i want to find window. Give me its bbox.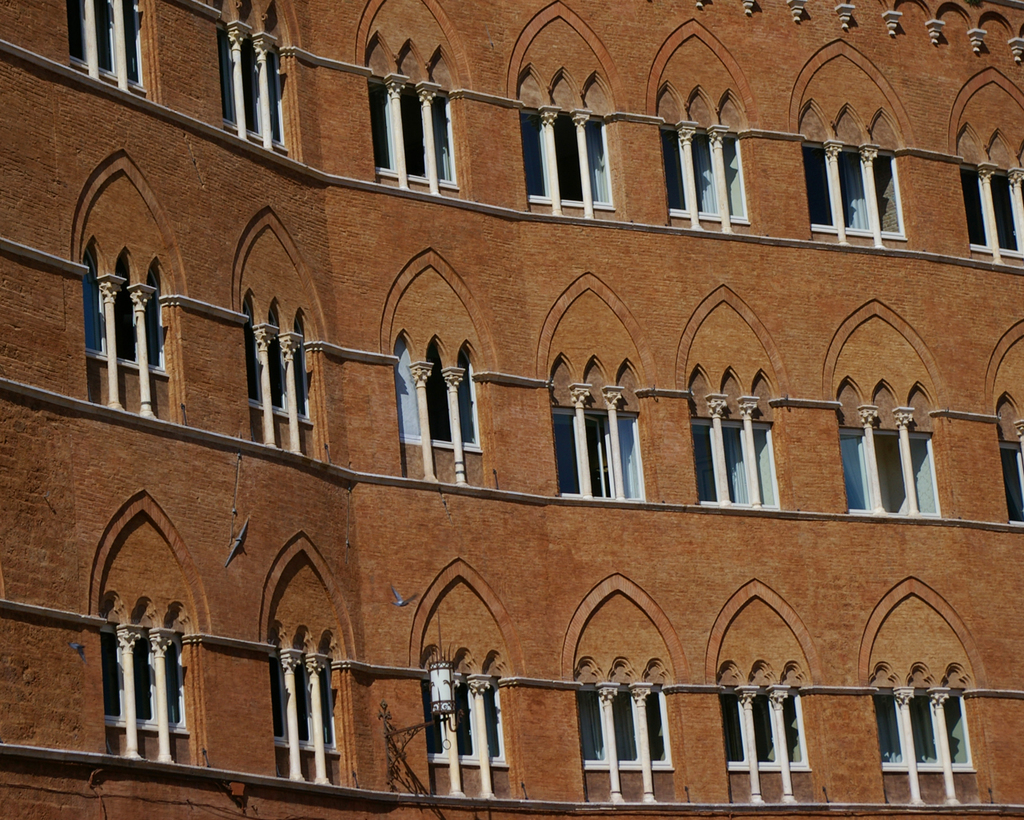
pyautogui.locateOnScreen(513, 113, 611, 221).
